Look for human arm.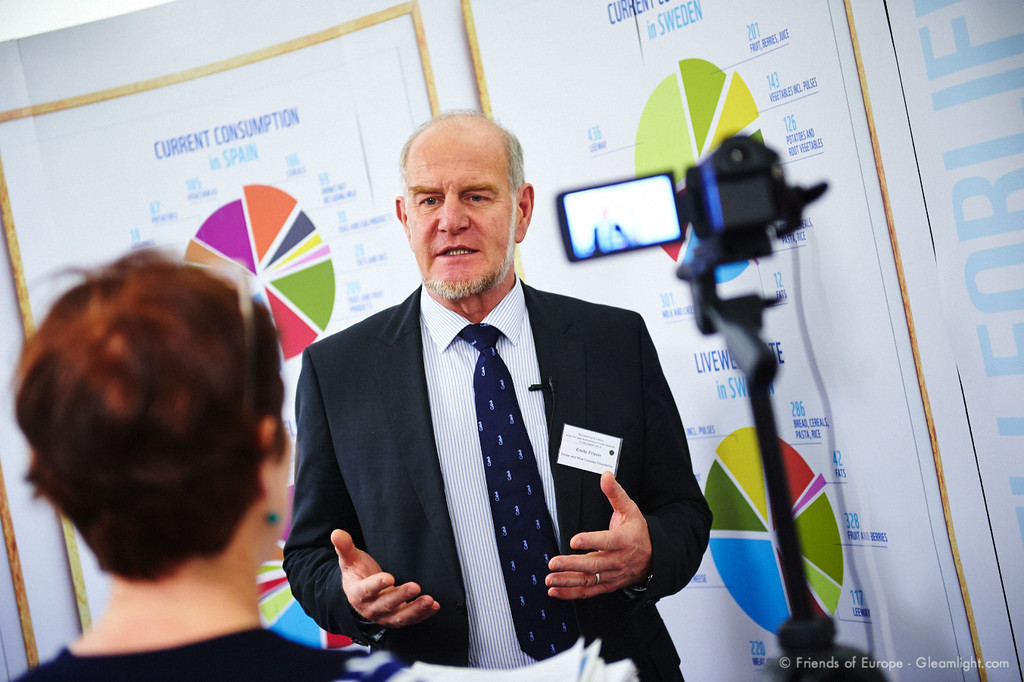
Found: region(545, 320, 719, 594).
